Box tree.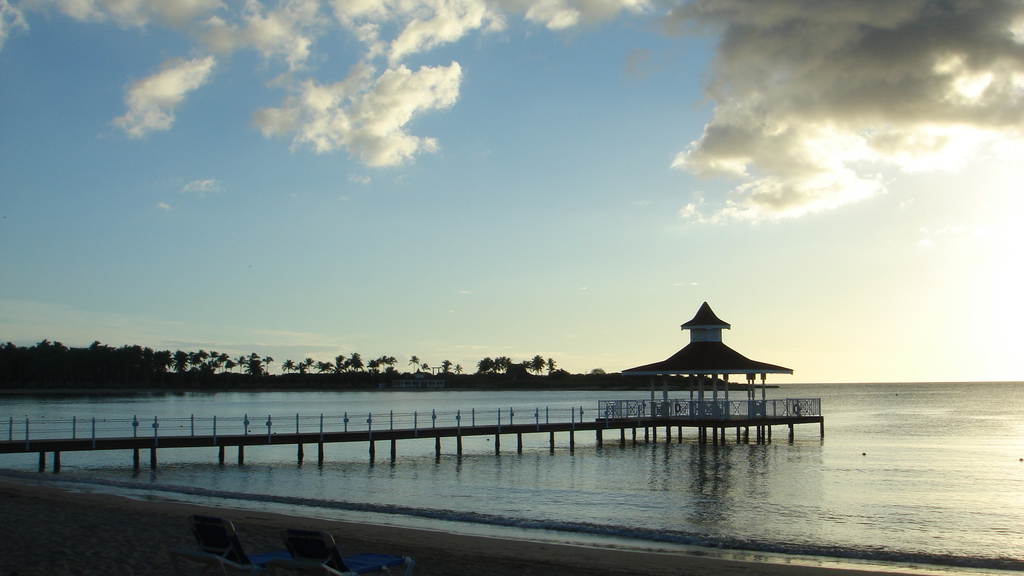
bbox=[528, 352, 547, 376].
